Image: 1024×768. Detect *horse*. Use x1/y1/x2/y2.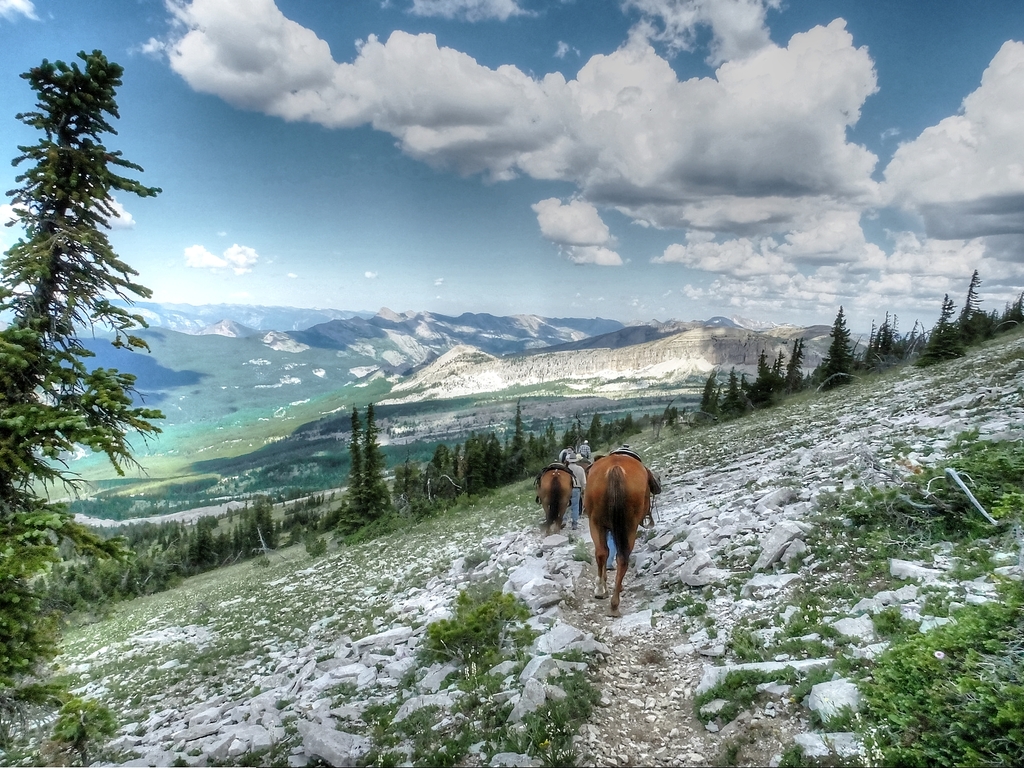
537/468/573/529.
